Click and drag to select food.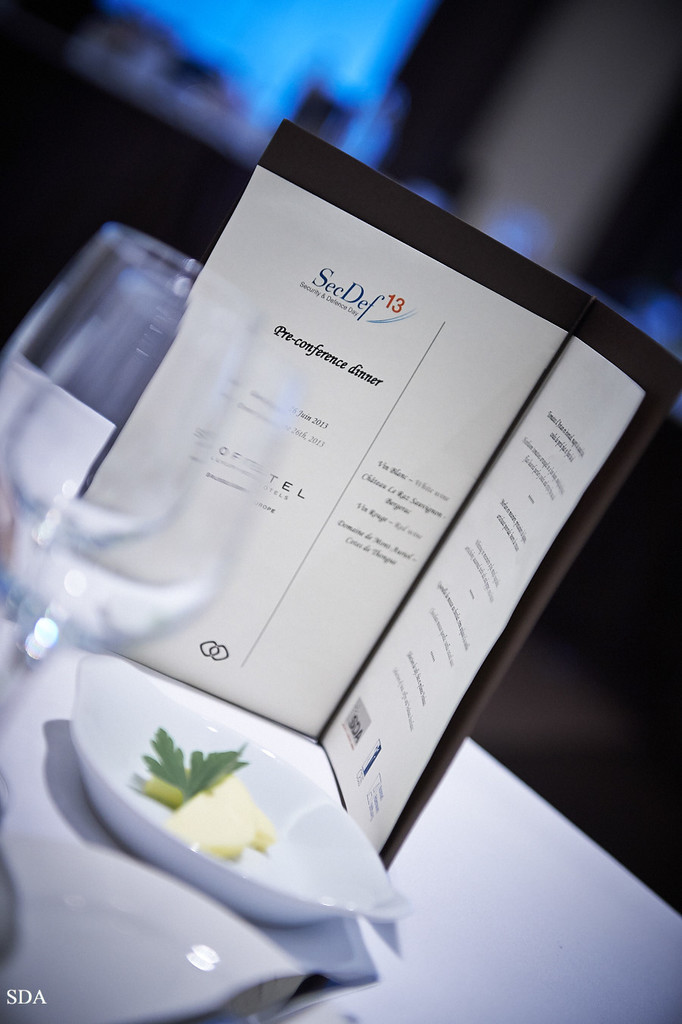
Selection: x1=144, y1=757, x2=268, y2=854.
